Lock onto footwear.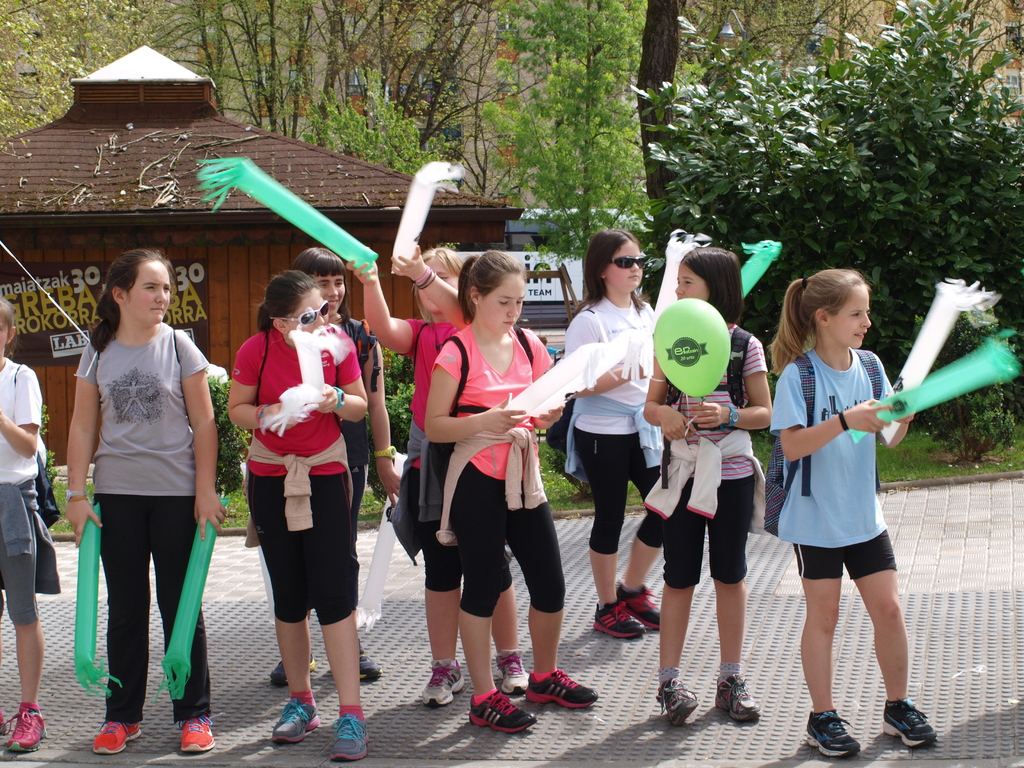
Locked: x1=527 y1=668 x2=605 y2=713.
